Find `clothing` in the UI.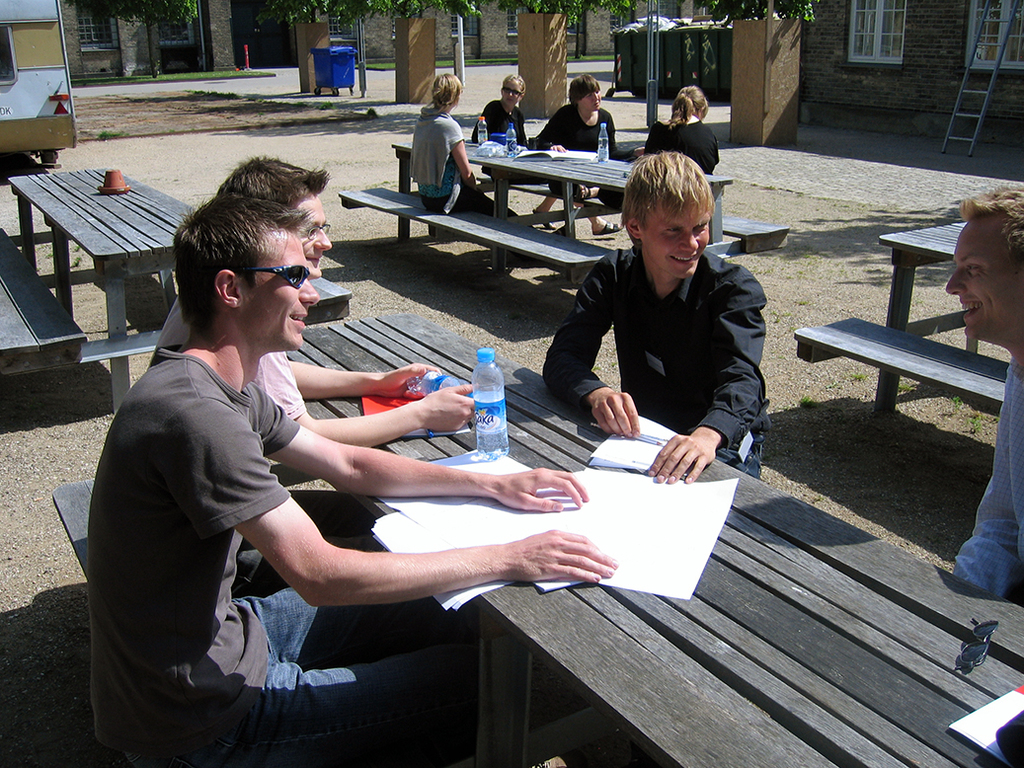
UI element at l=485, t=101, r=518, b=149.
